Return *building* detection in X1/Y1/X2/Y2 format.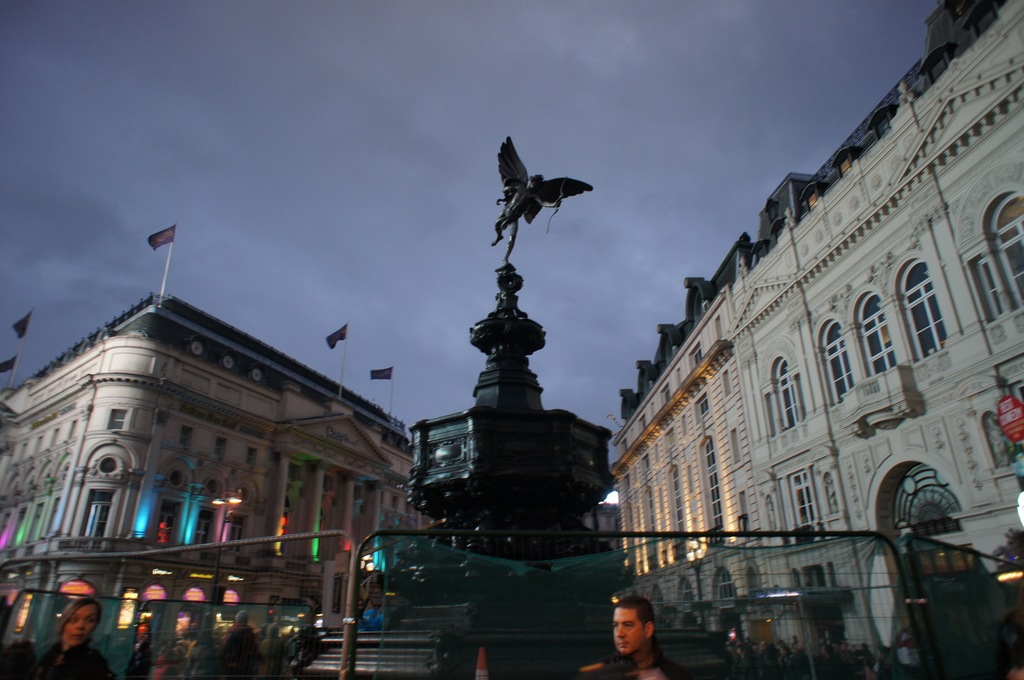
601/0/1023/679.
